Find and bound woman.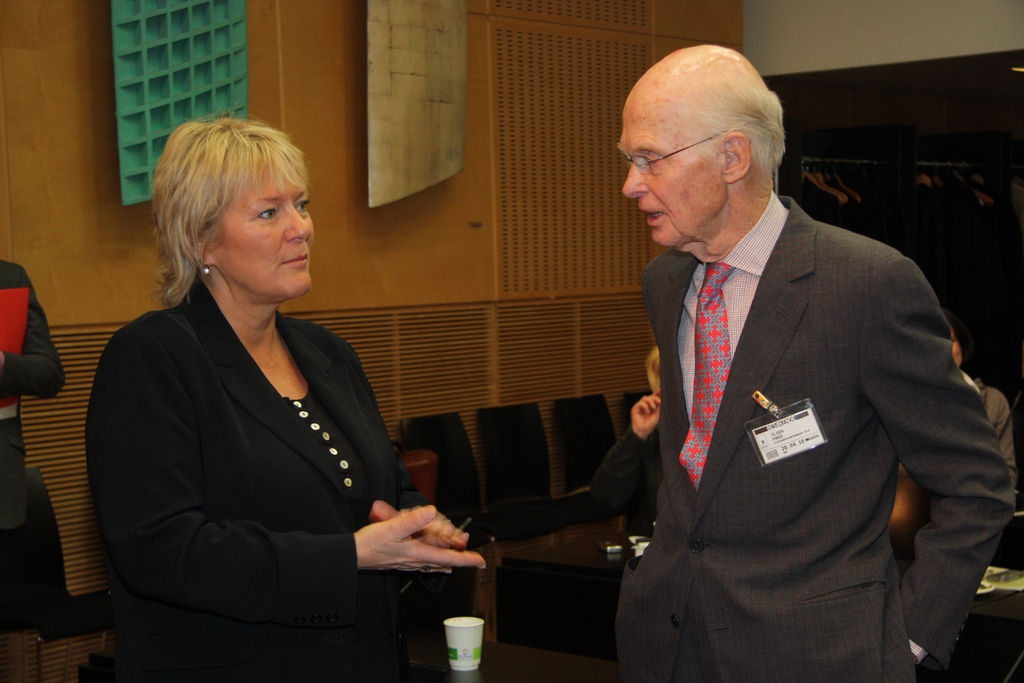
Bound: (x1=99, y1=105, x2=436, y2=672).
